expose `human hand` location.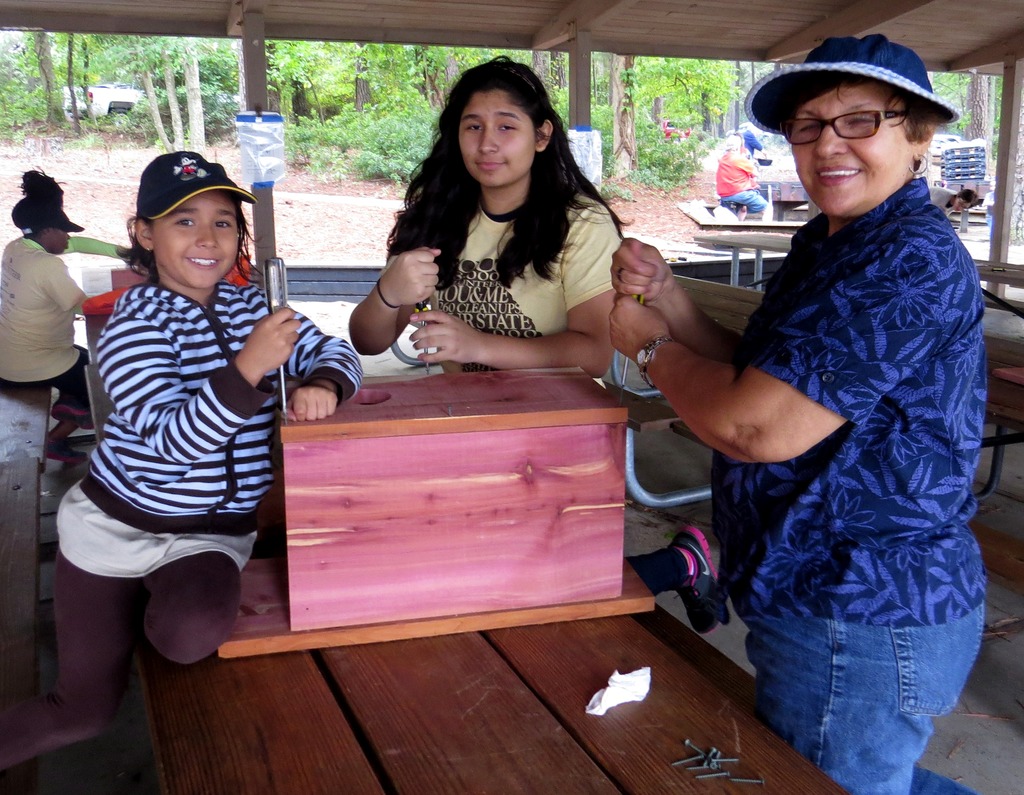
Exposed at (left=384, top=249, right=445, bottom=306).
